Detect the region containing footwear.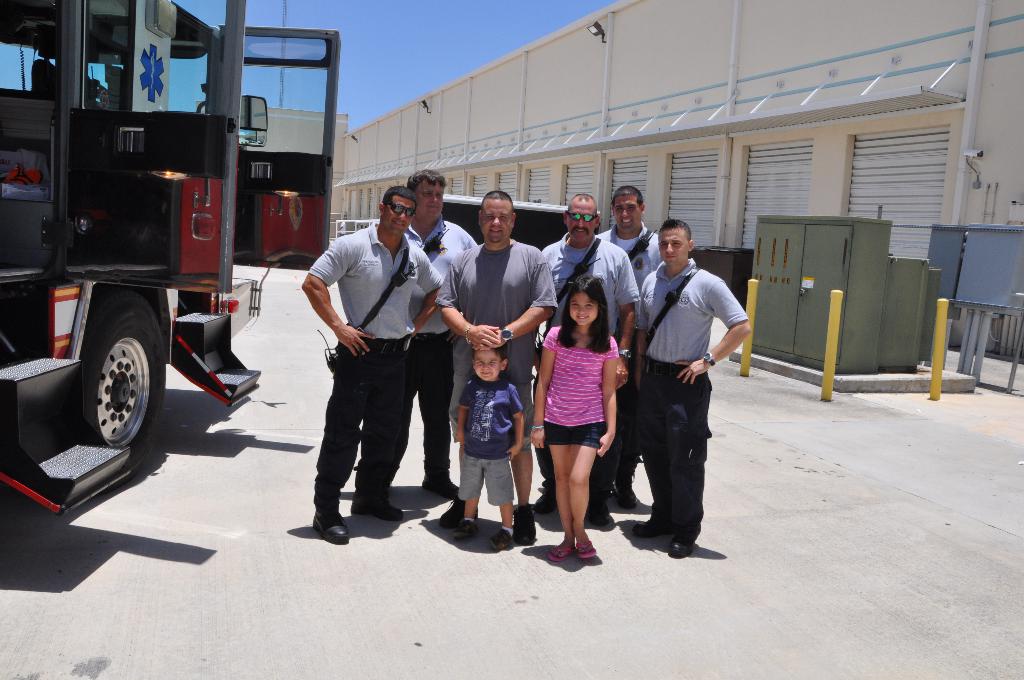
l=490, t=528, r=513, b=554.
